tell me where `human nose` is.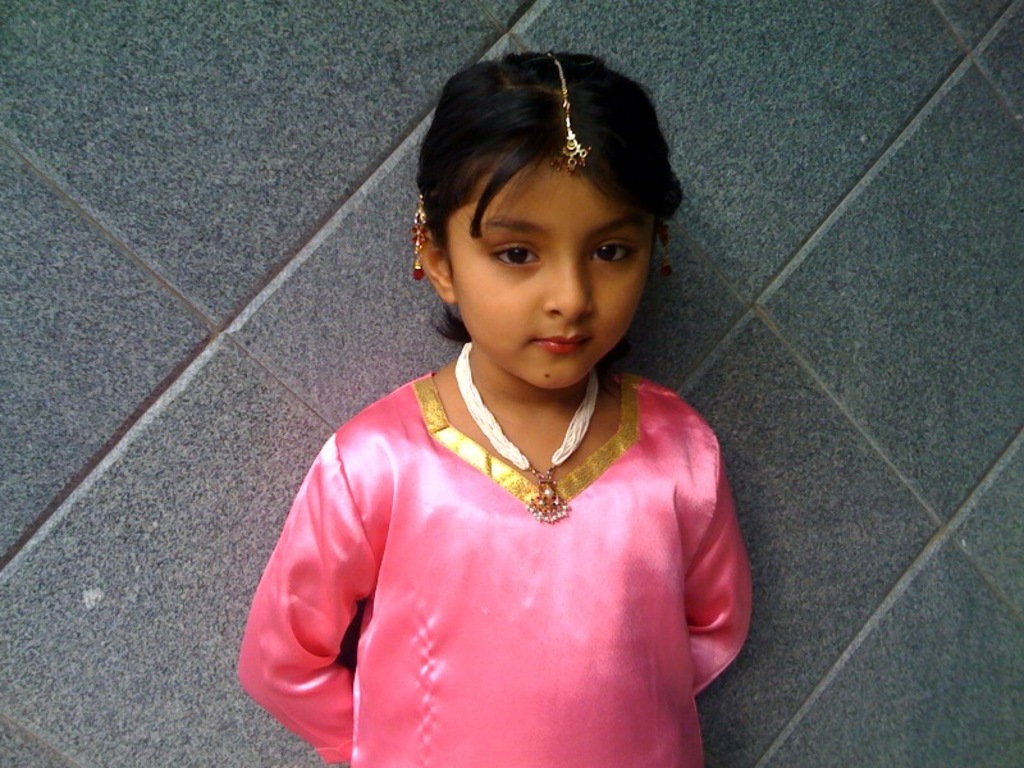
`human nose` is at left=544, top=248, right=598, bottom=323.
